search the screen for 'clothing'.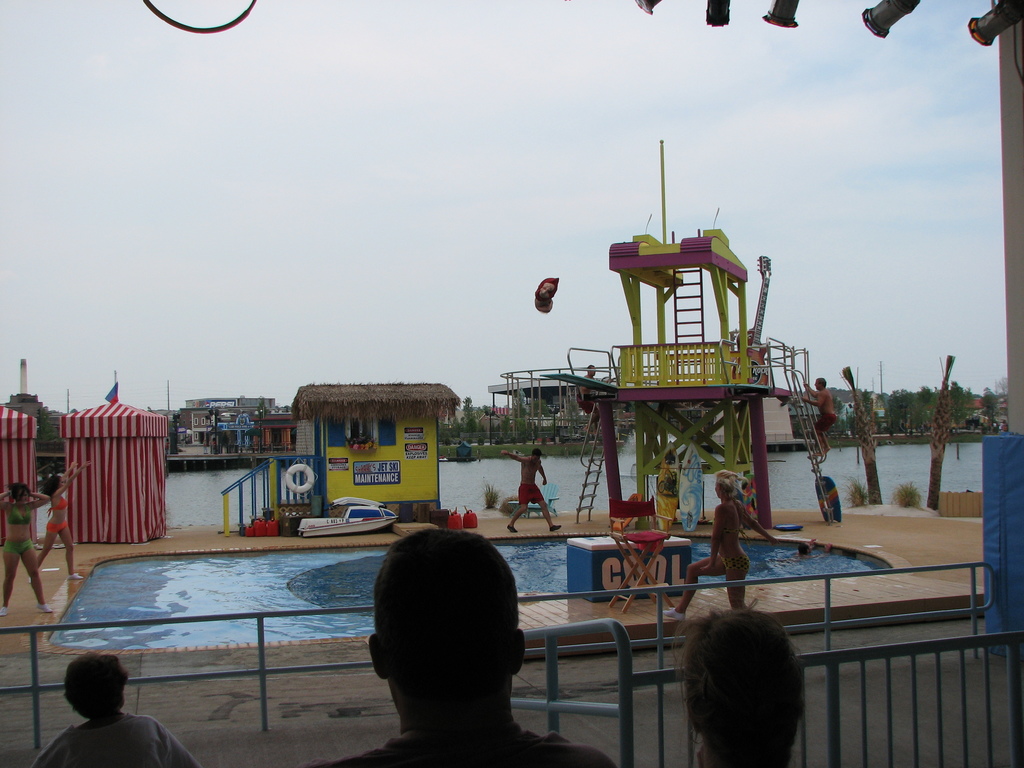
Found at [left=45, top=524, right=63, bottom=531].
